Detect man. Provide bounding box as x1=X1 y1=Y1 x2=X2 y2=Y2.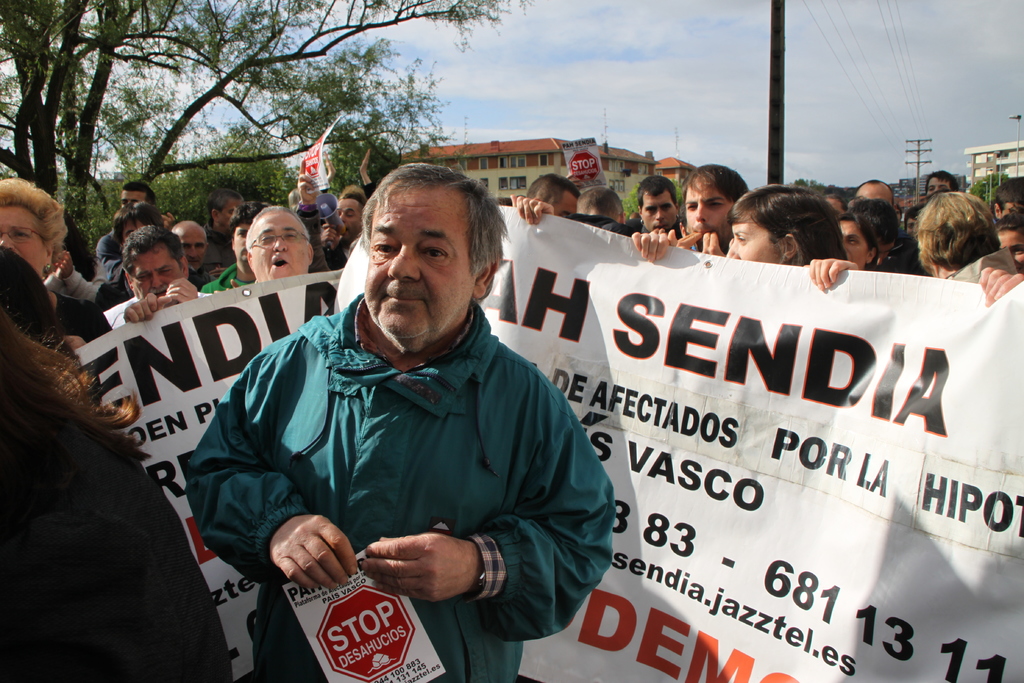
x1=299 y1=177 x2=365 y2=256.
